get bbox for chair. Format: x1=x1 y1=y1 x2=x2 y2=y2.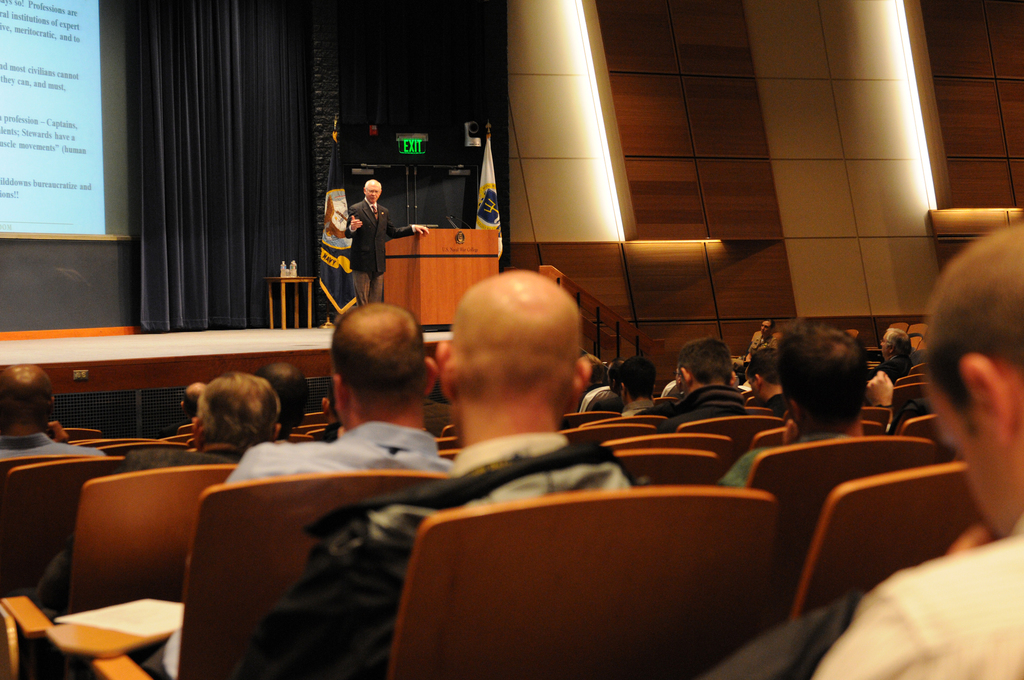
x1=561 y1=409 x2=611 y2=425.
